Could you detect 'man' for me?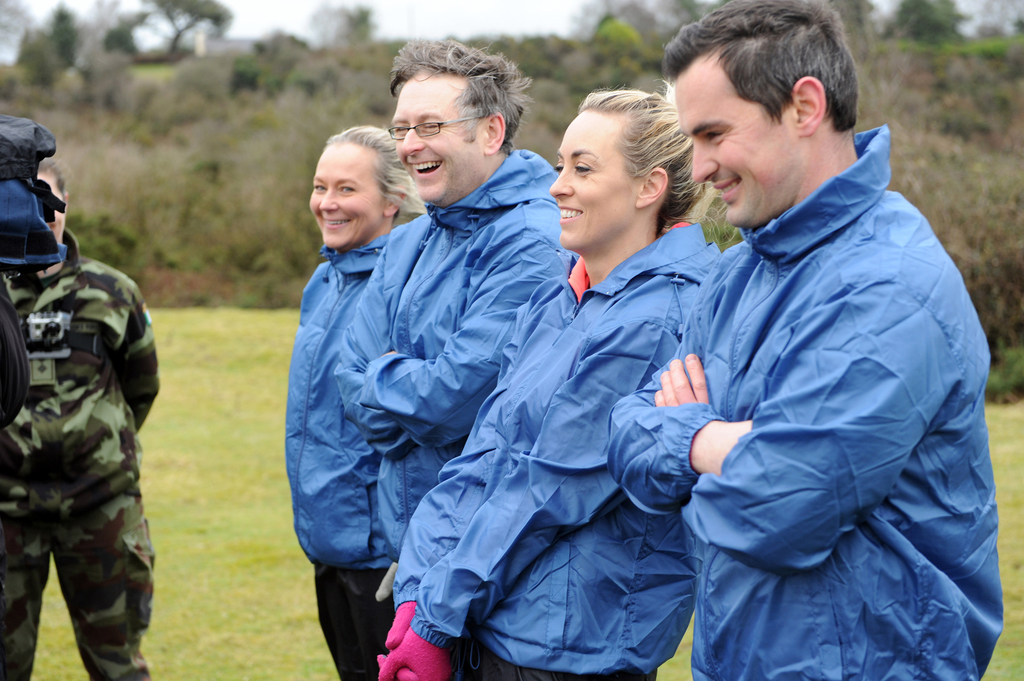
Detection result: bbox=(297, 35, 586, 650).
